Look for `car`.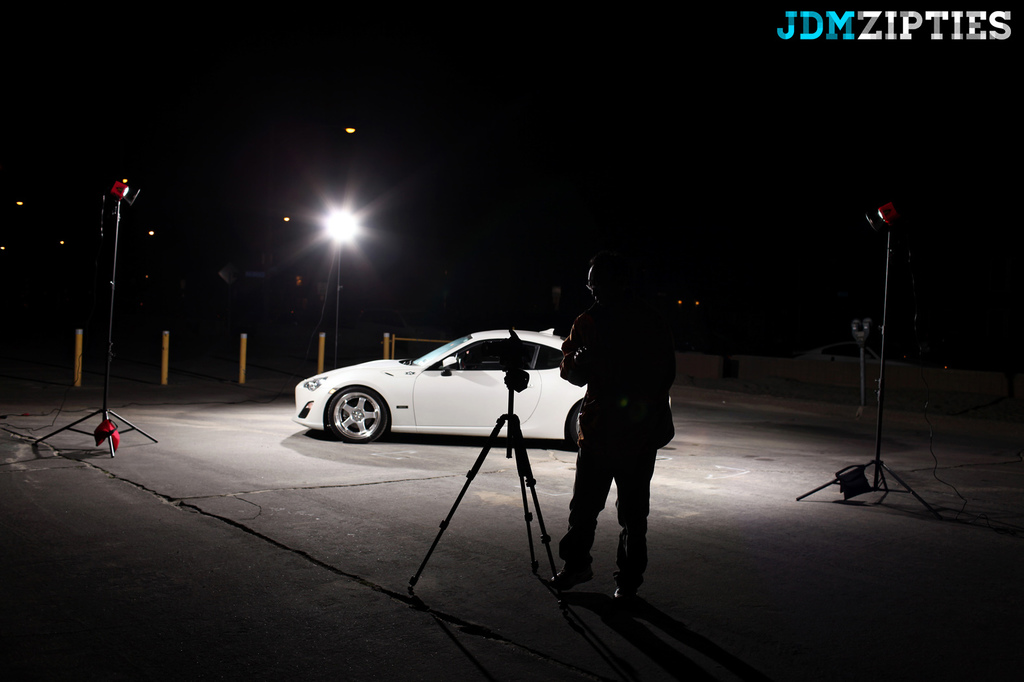
Found: (left=269, top=333, right=586, bottom=453).
